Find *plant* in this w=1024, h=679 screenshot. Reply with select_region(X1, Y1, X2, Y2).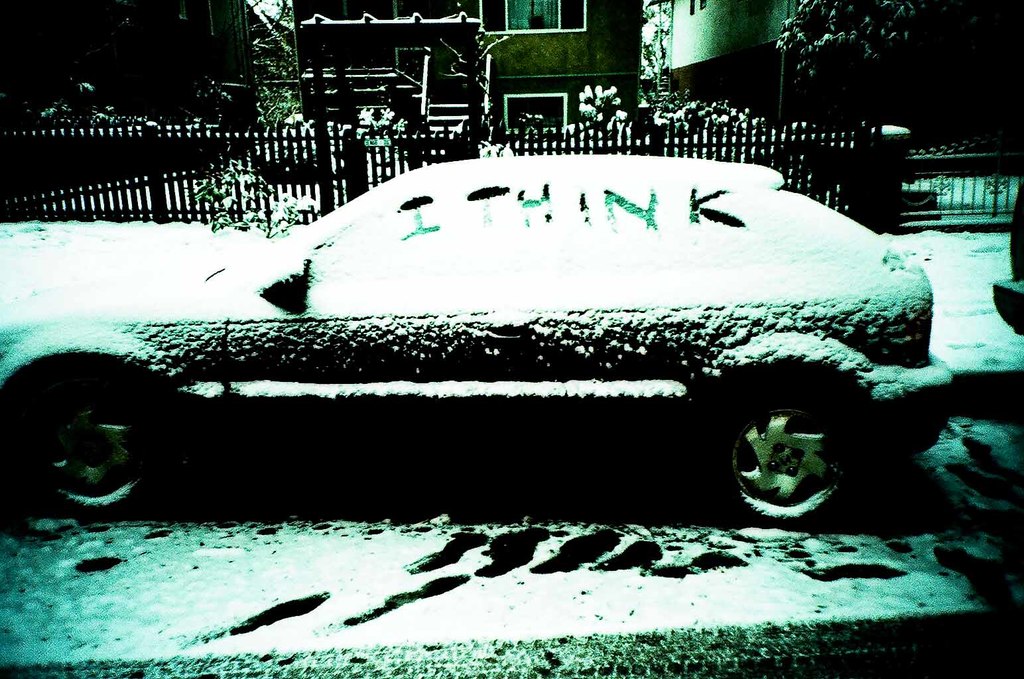
select_region(347, 106, 416, 169).
